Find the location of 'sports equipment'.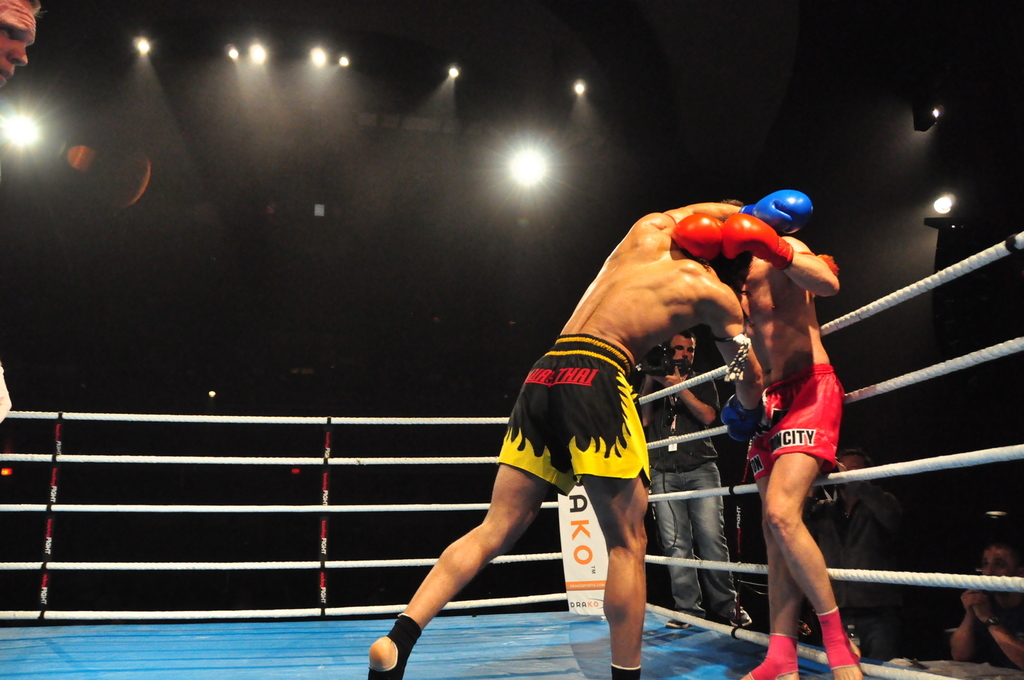
Location: <box>819,609,859,675</box>.
